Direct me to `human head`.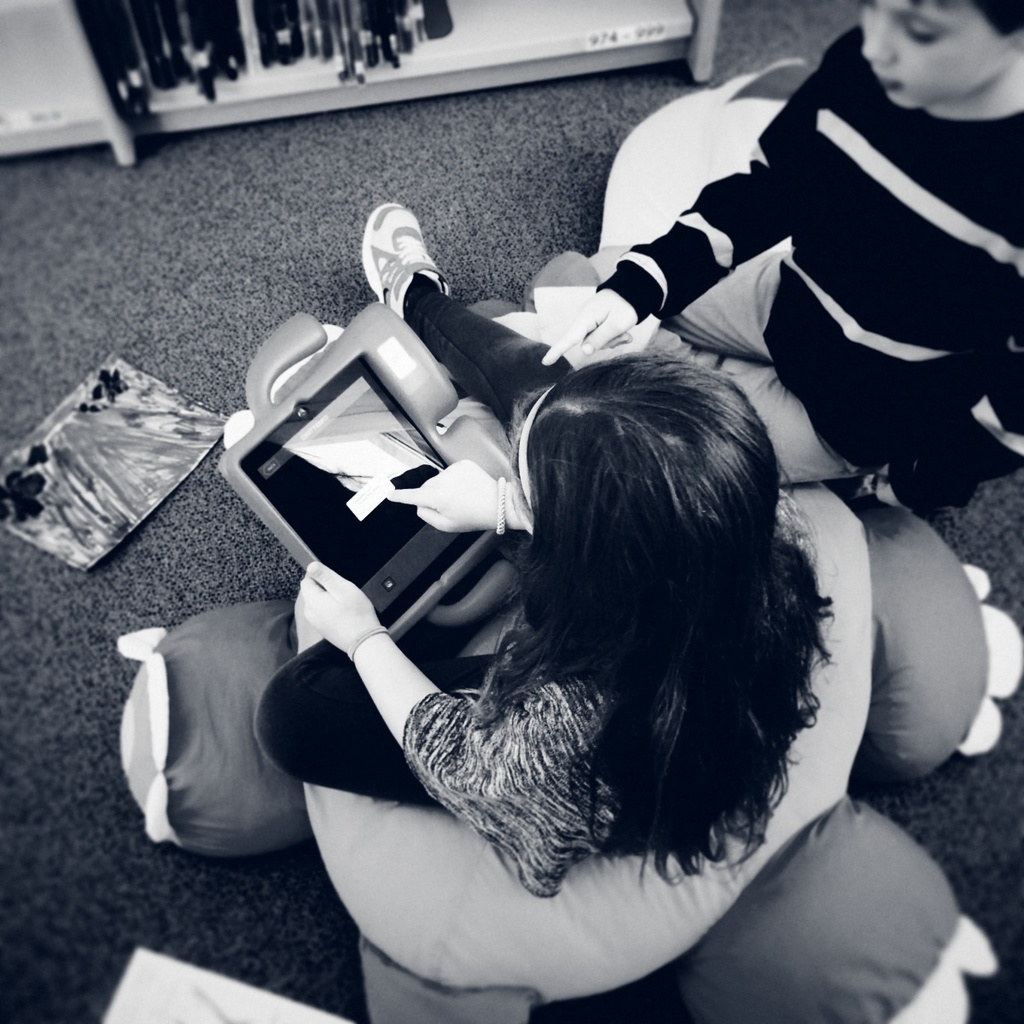
Direction: bbox(508, 341, 797, 700).
